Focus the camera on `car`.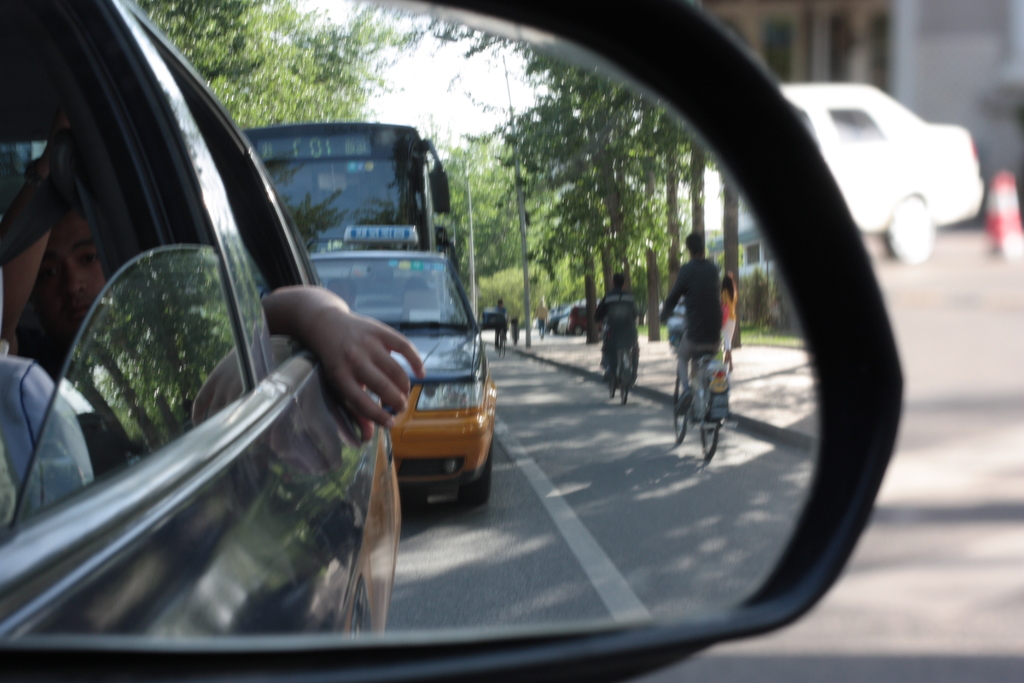
Focus region: <box>0,15,607,682</box>.
